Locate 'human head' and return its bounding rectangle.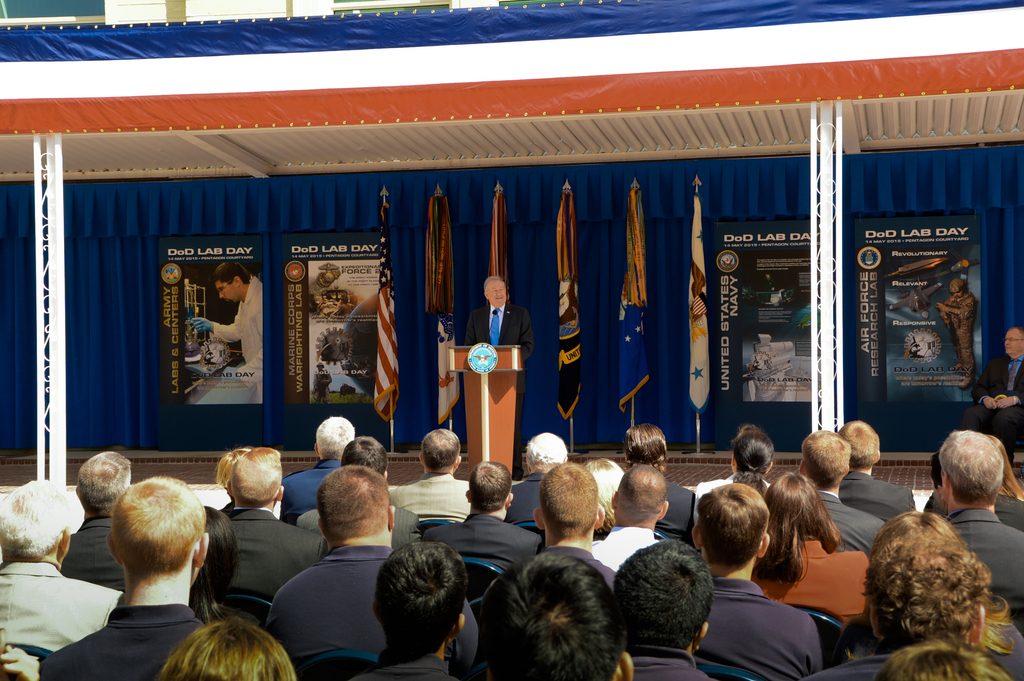
(1004,327,1023,362).
